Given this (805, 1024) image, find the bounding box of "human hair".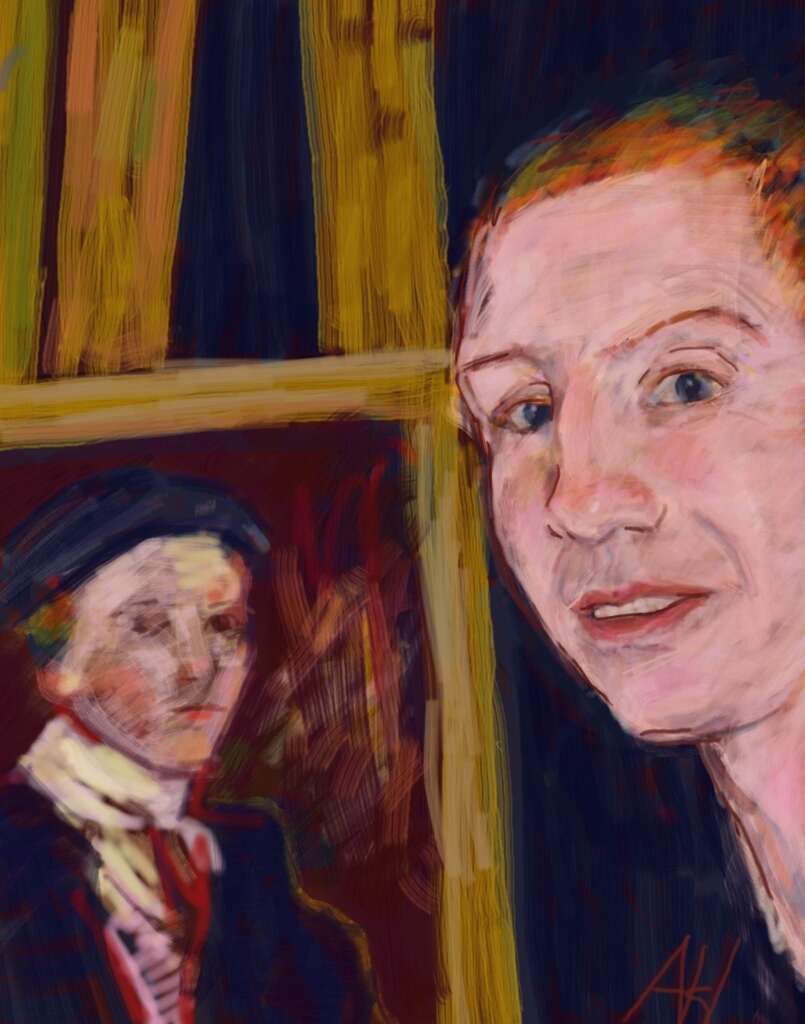
(15, 578, 92, 677).
